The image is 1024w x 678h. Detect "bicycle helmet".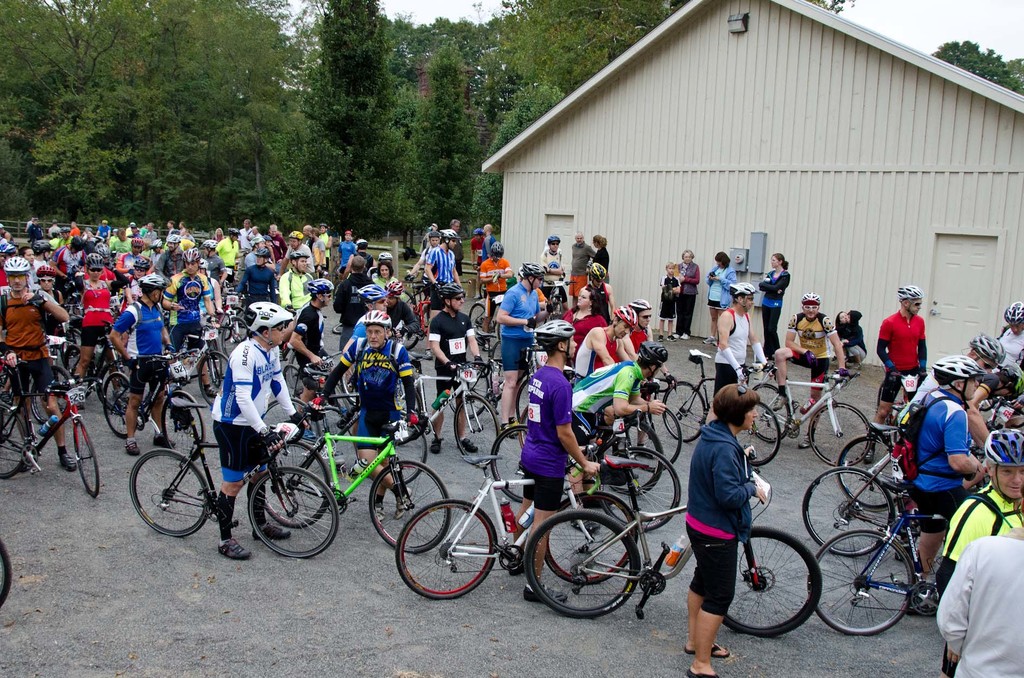
Detection: region(544, 237, 560, 241).
